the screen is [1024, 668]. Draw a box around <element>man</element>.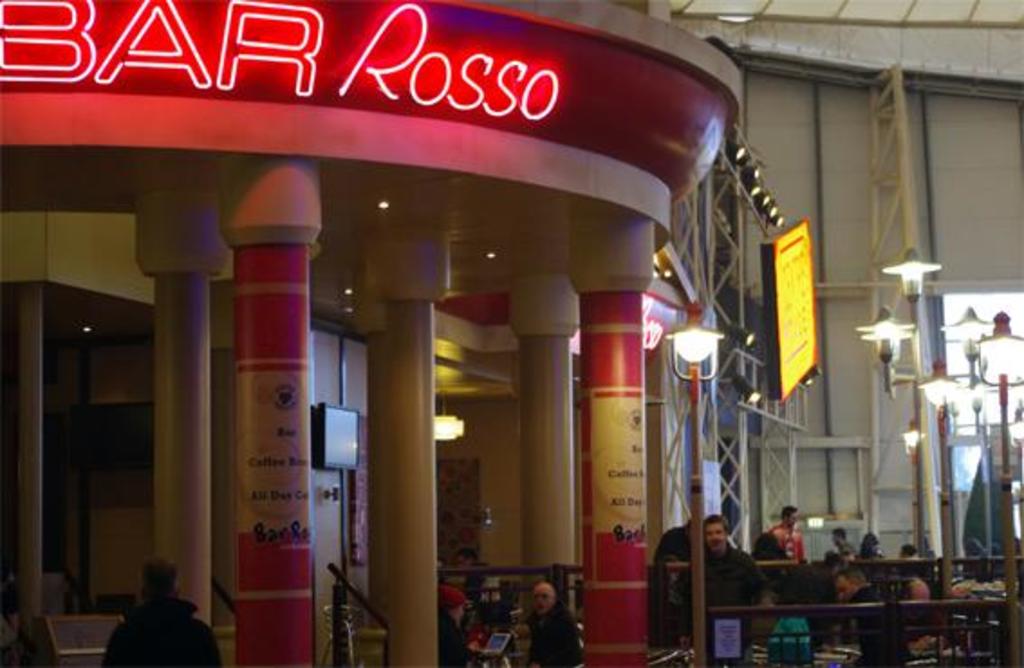
bbox=(526, 583, 582, 666).
